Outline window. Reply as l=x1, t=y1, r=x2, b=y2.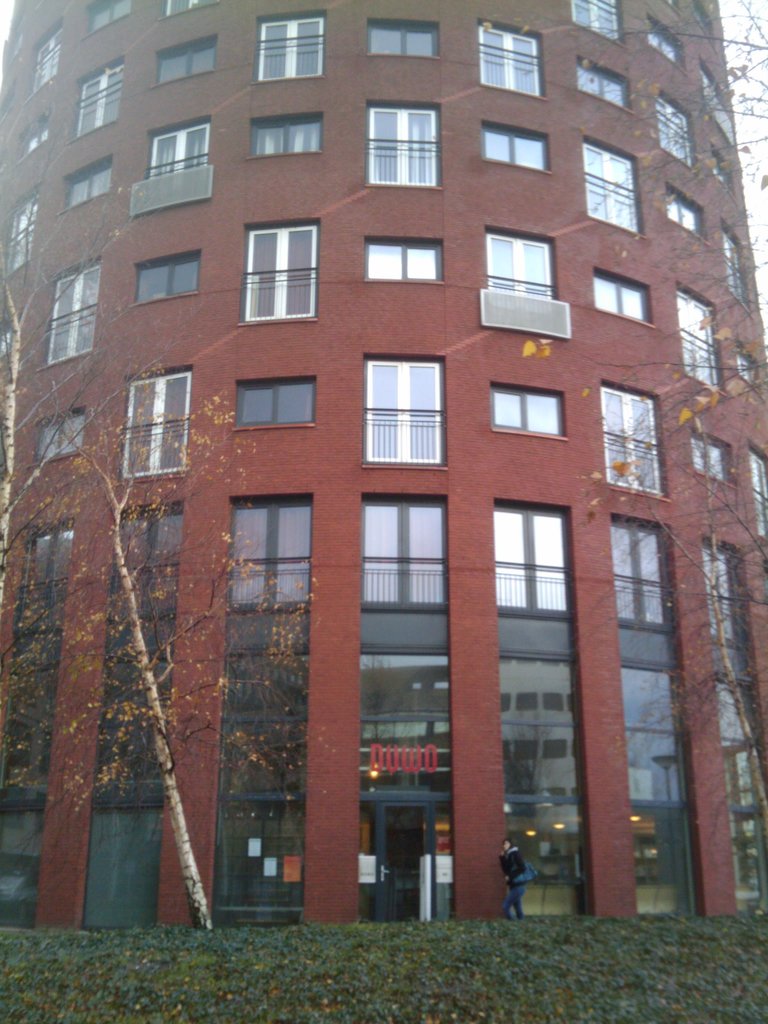
l=486, t=232, r=550, b=310.
